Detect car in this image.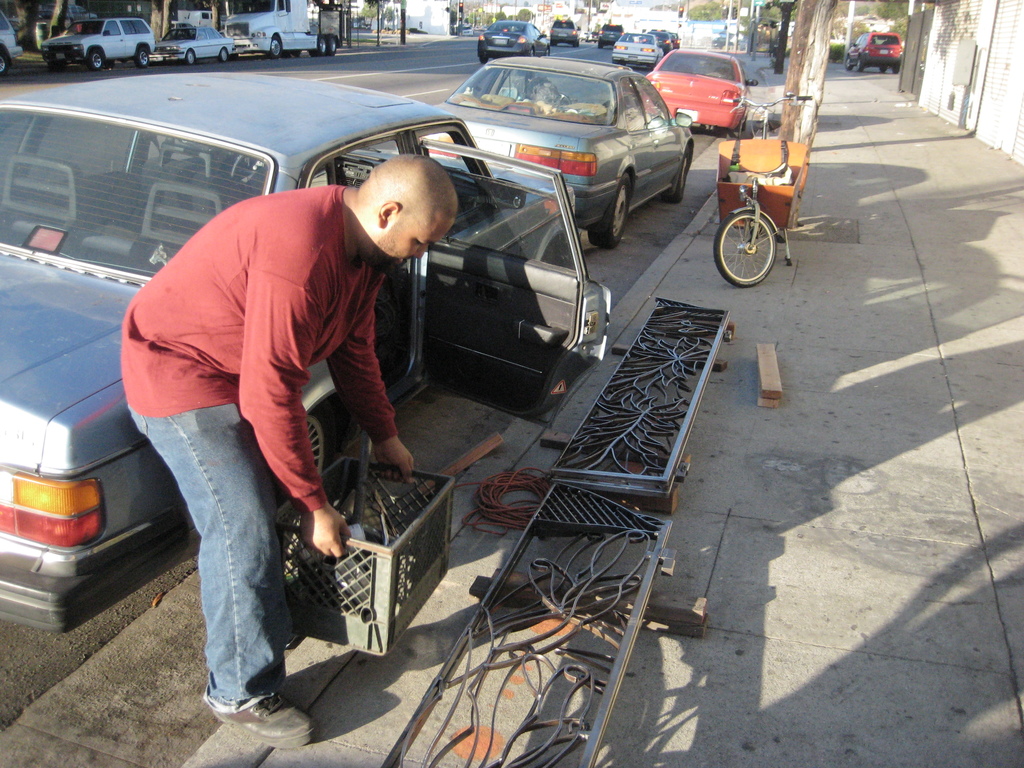
Detection: [left=463, top=22, right=474, bottom=37].
